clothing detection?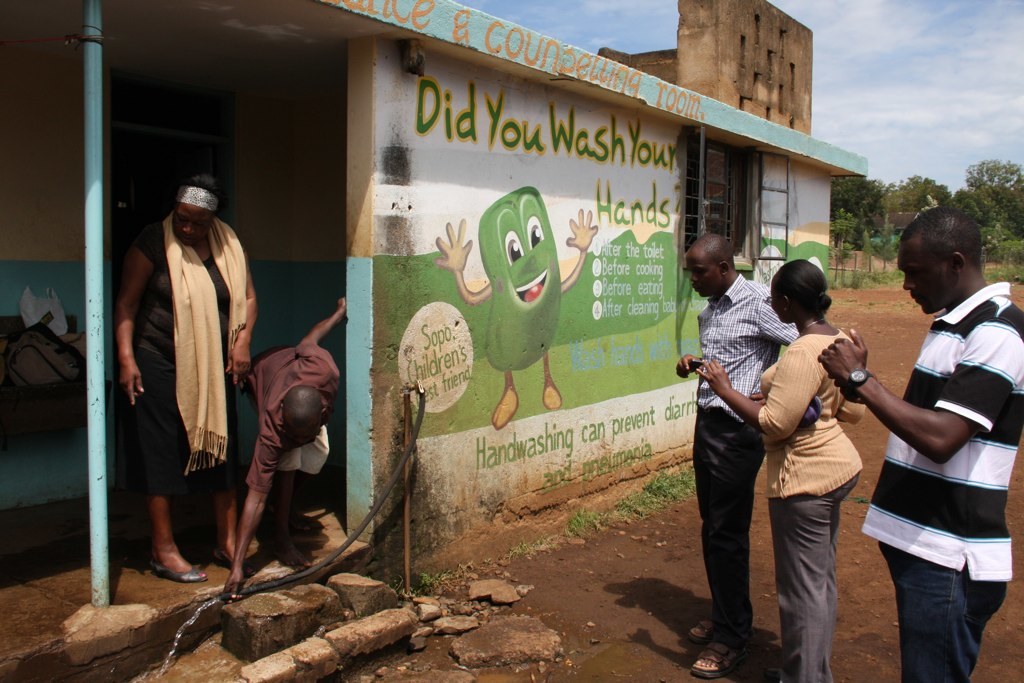
left=236, top=340, right=344, bottom=498
